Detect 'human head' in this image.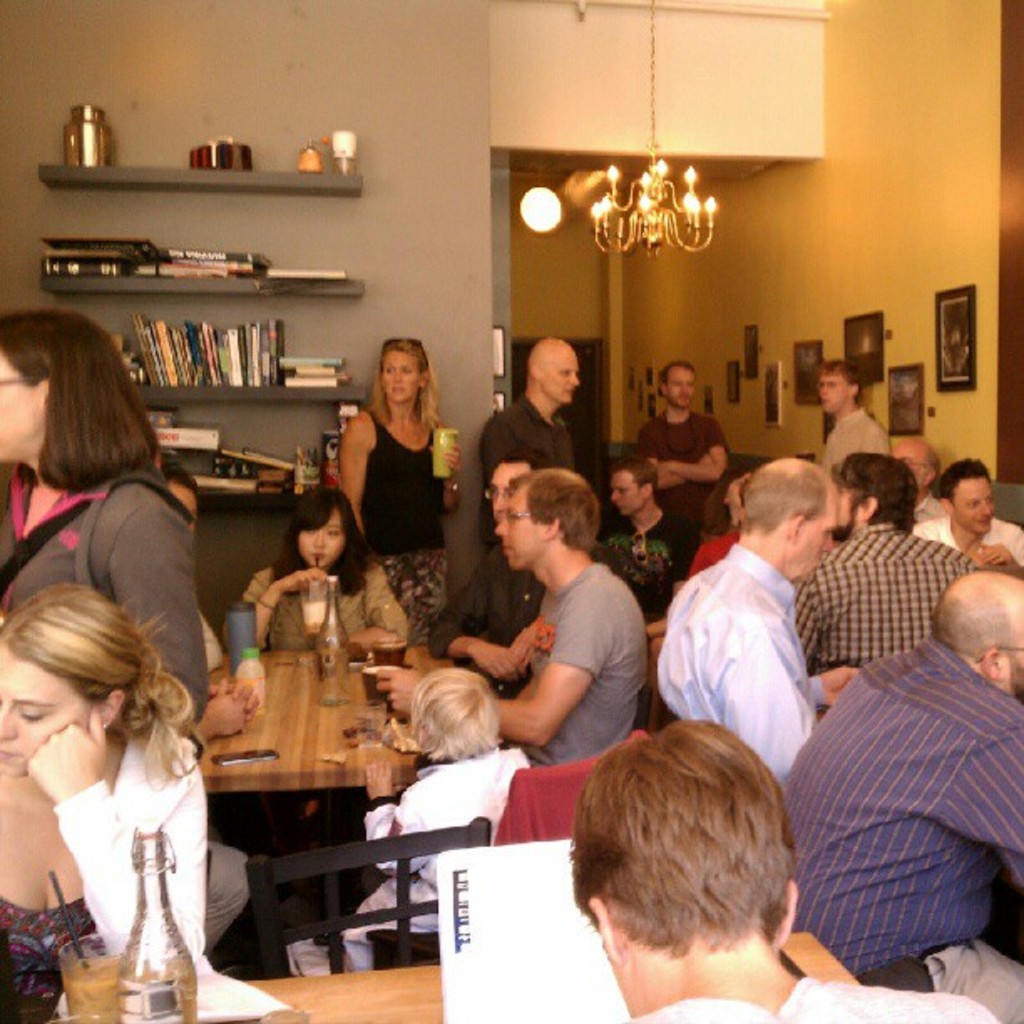
Detection: [x1=888, y1=432, x2=935, y2=472].
